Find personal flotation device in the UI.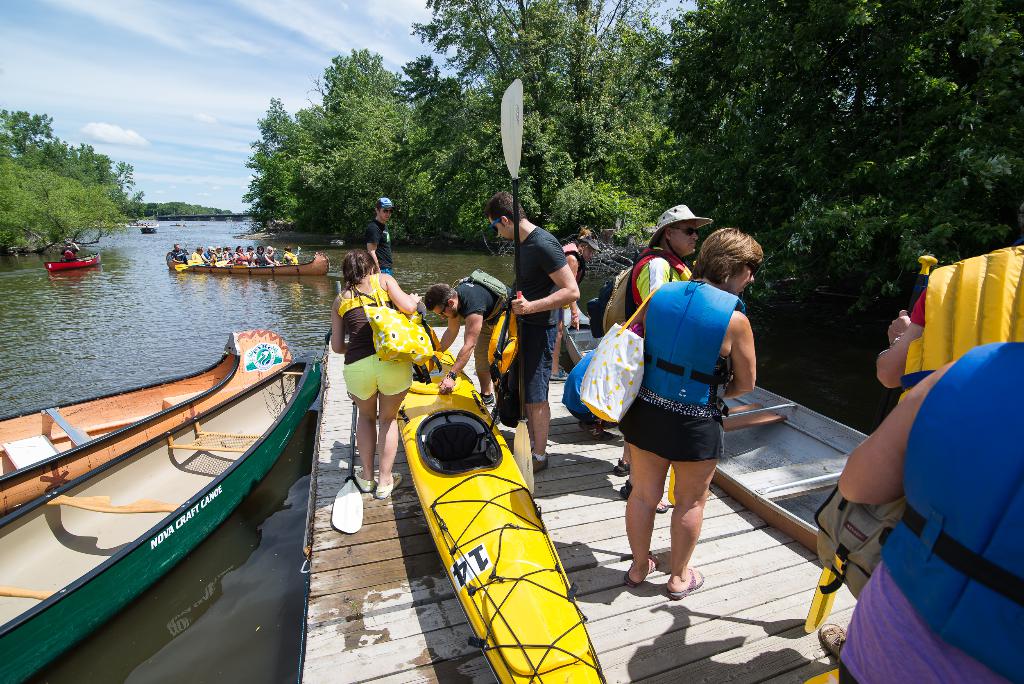
UI element at x1=266, y1=251, x2=274, y2=265.
